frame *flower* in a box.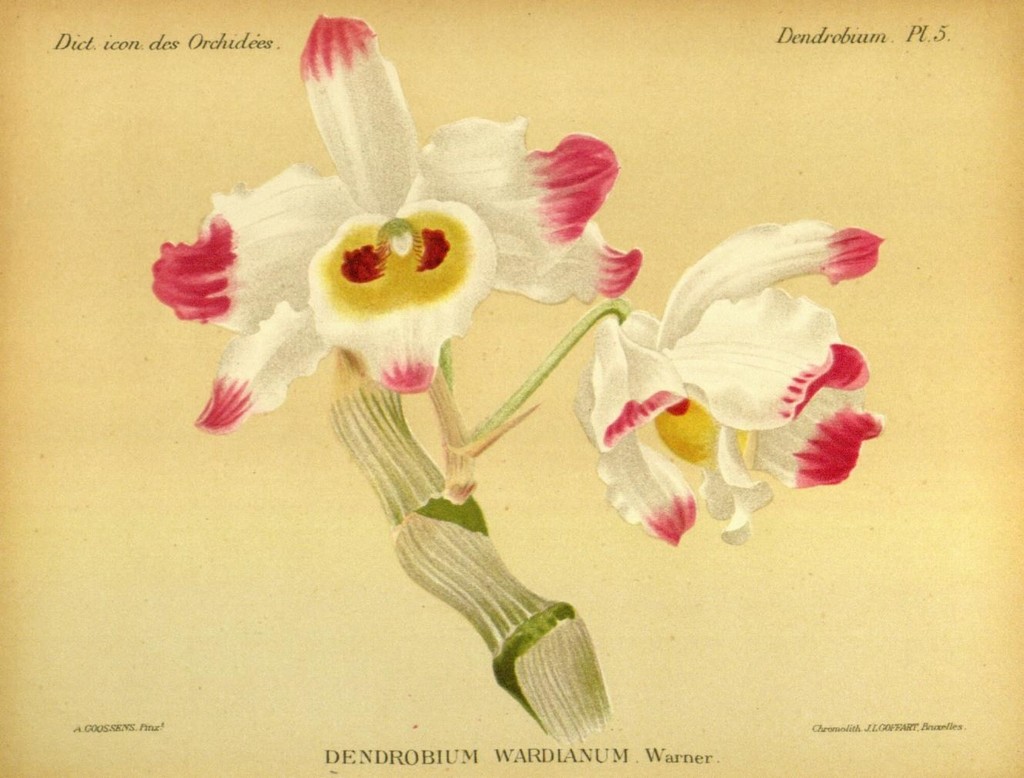
571 221 892 548.
